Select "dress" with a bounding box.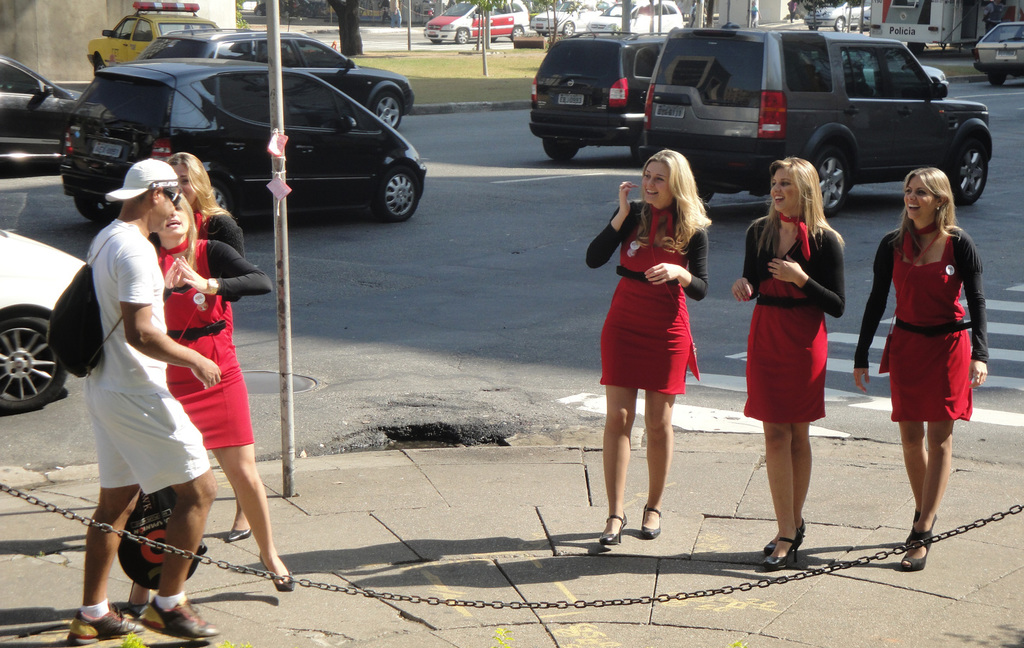
box(854, 224, 990, 424).
